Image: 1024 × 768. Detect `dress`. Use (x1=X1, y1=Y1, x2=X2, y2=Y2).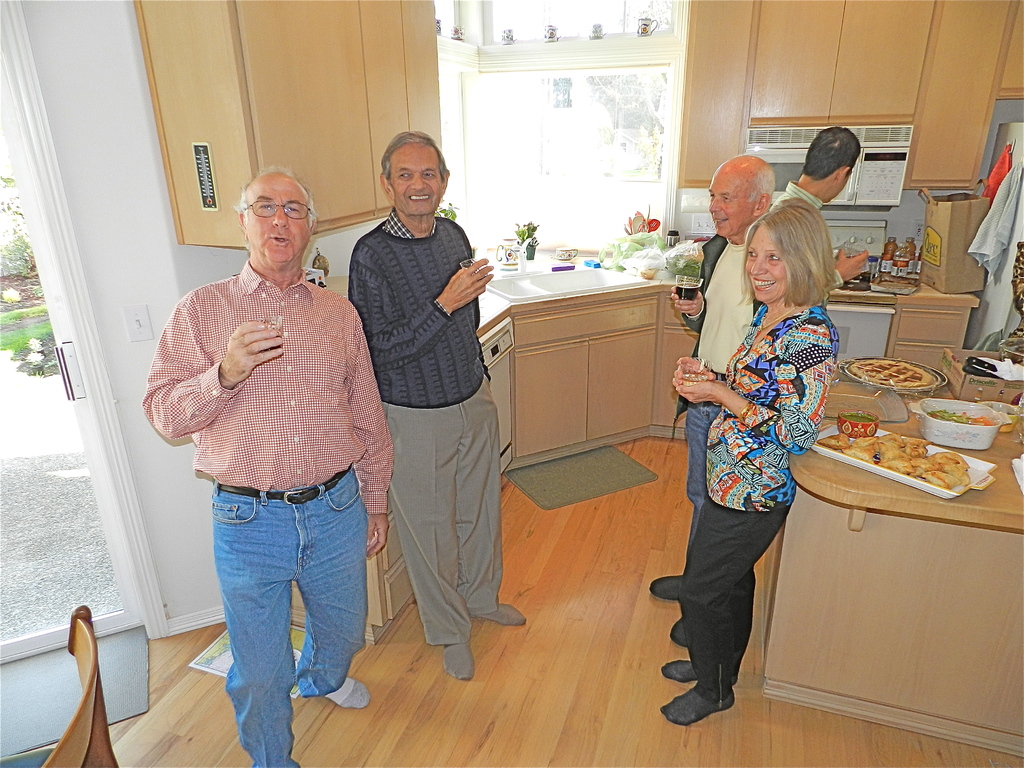
(x1=141, y1=257, x2=392, y2=512).
